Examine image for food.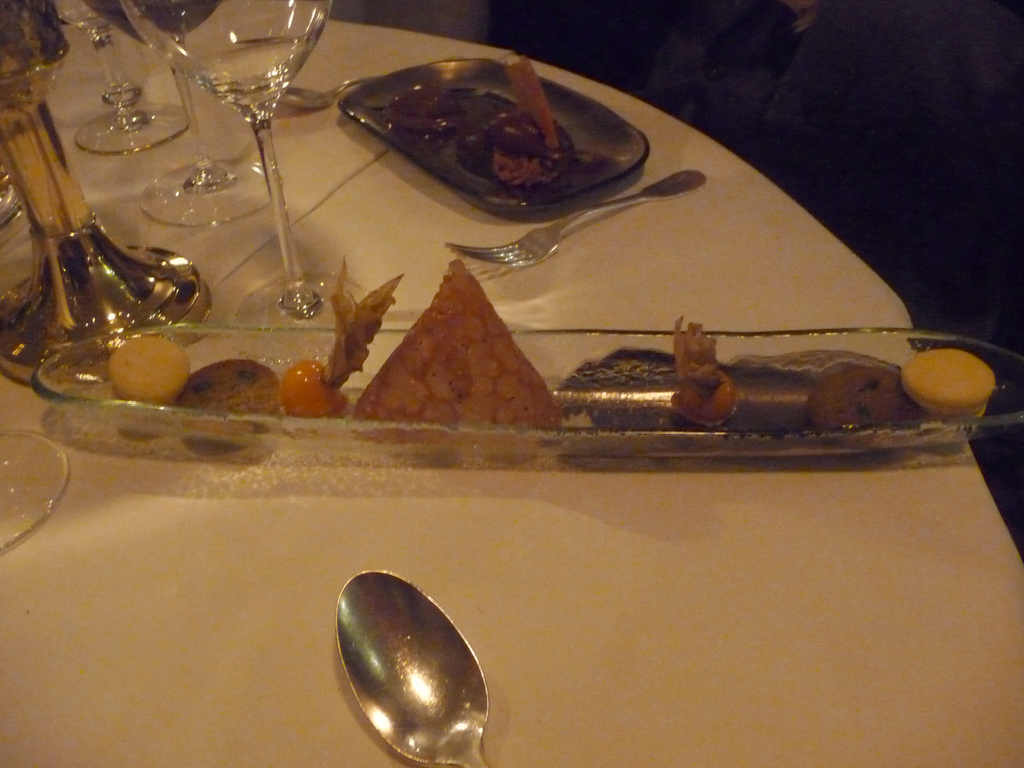
Examination result: 355 259 572 442.
